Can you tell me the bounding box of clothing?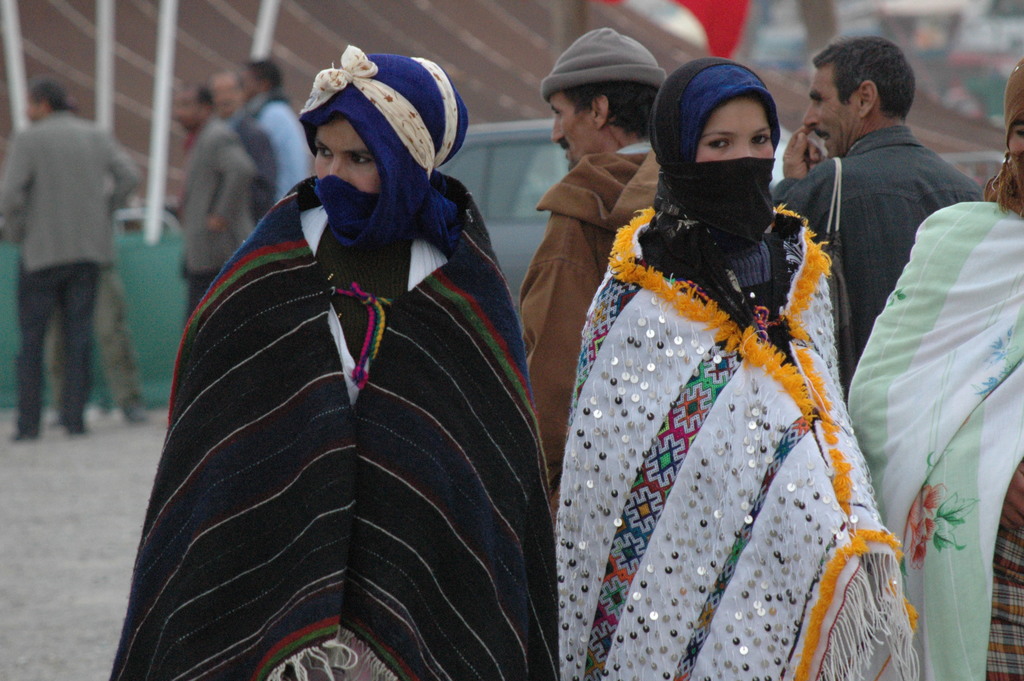
<region>843, 199, 1023, 680</region>.
